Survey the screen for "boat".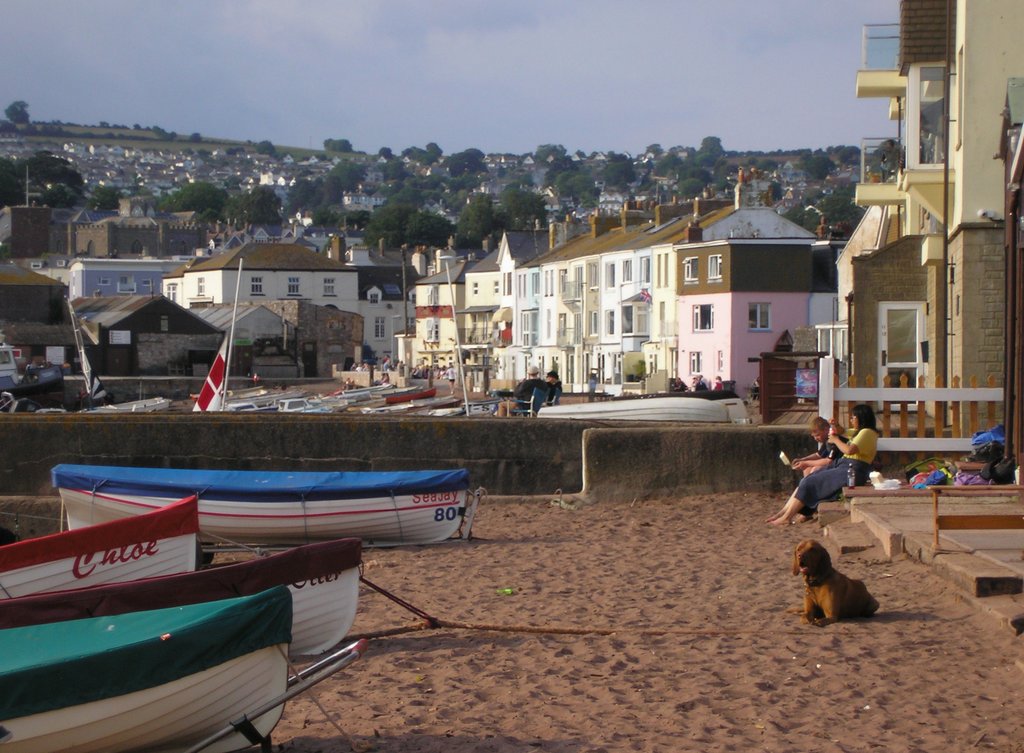
Survey found: left=0, top=584, right=369, bottom=752.
